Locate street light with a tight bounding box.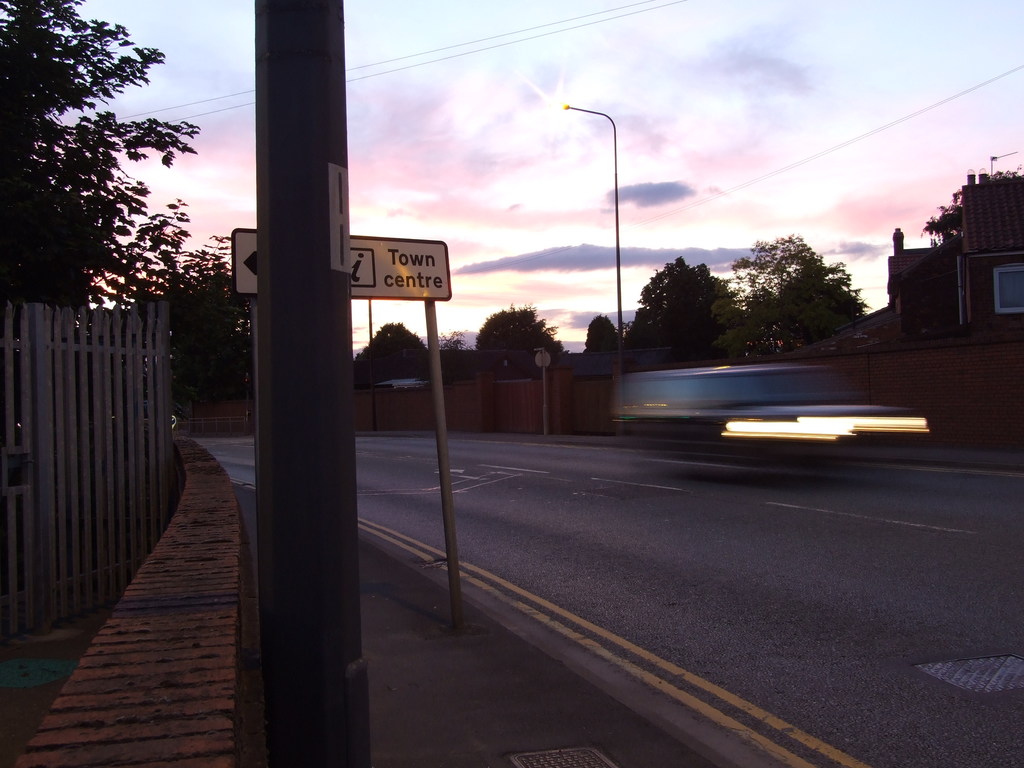
535 72 684 451.
